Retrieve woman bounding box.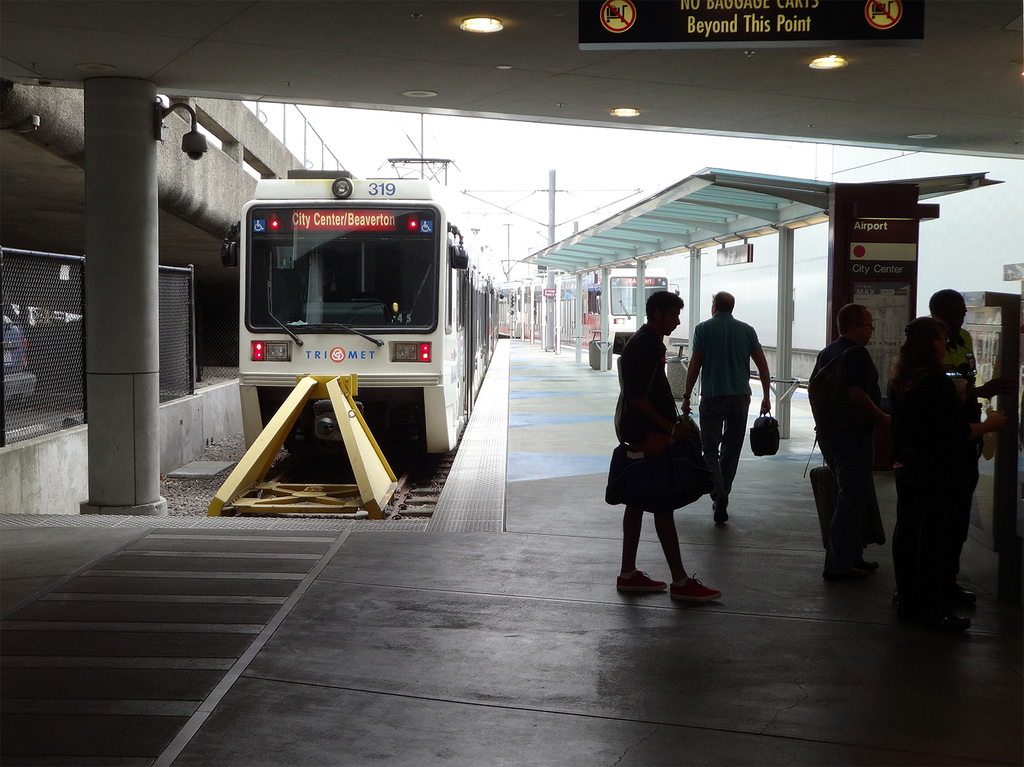
Bounding box: 885 308 975 634.
